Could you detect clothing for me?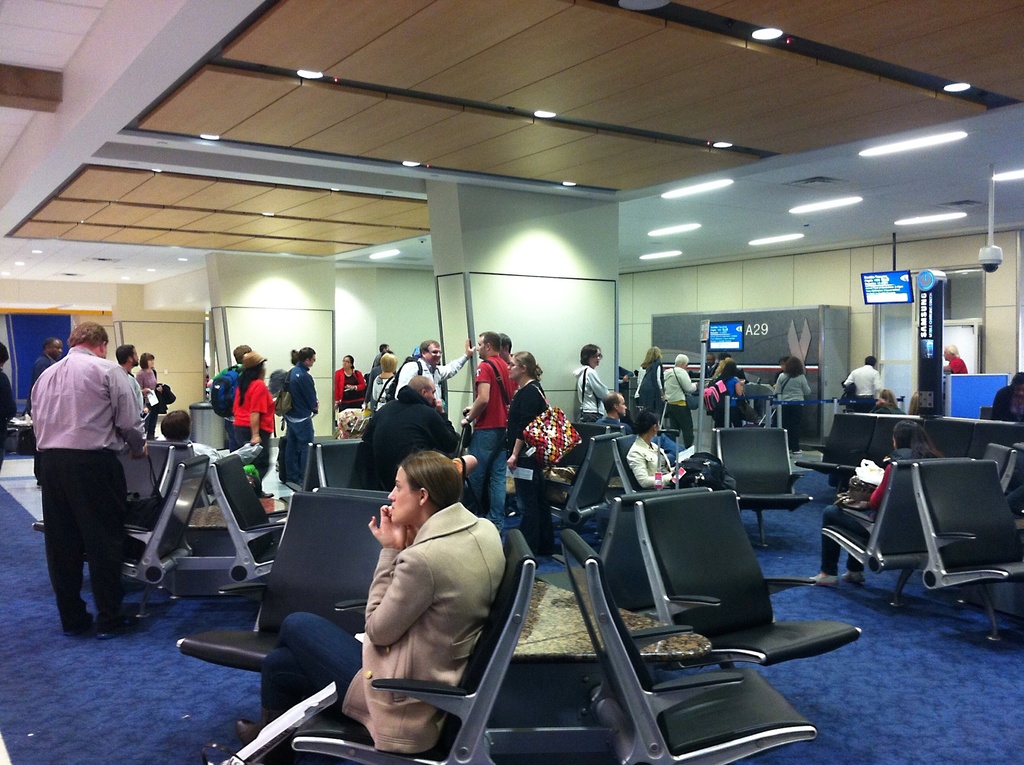
Detection result: [x1=213, y1=363, x2=241, y2=453].
